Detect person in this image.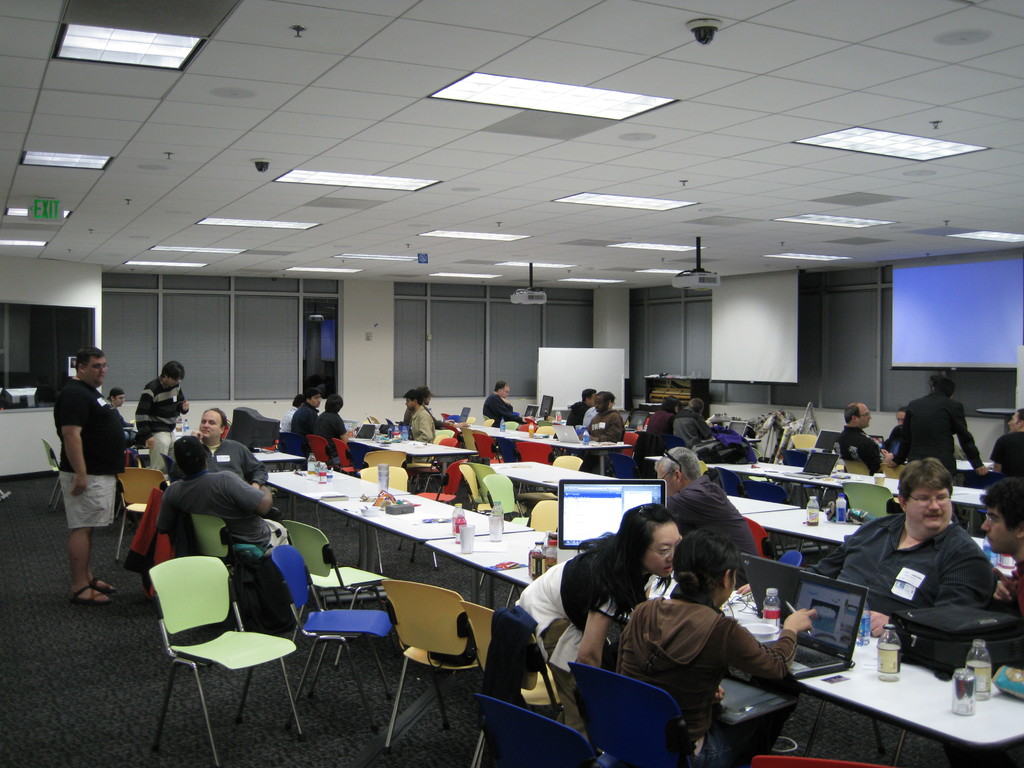
Detection: (x1=150, y1=438, x2=285, y2=556).
